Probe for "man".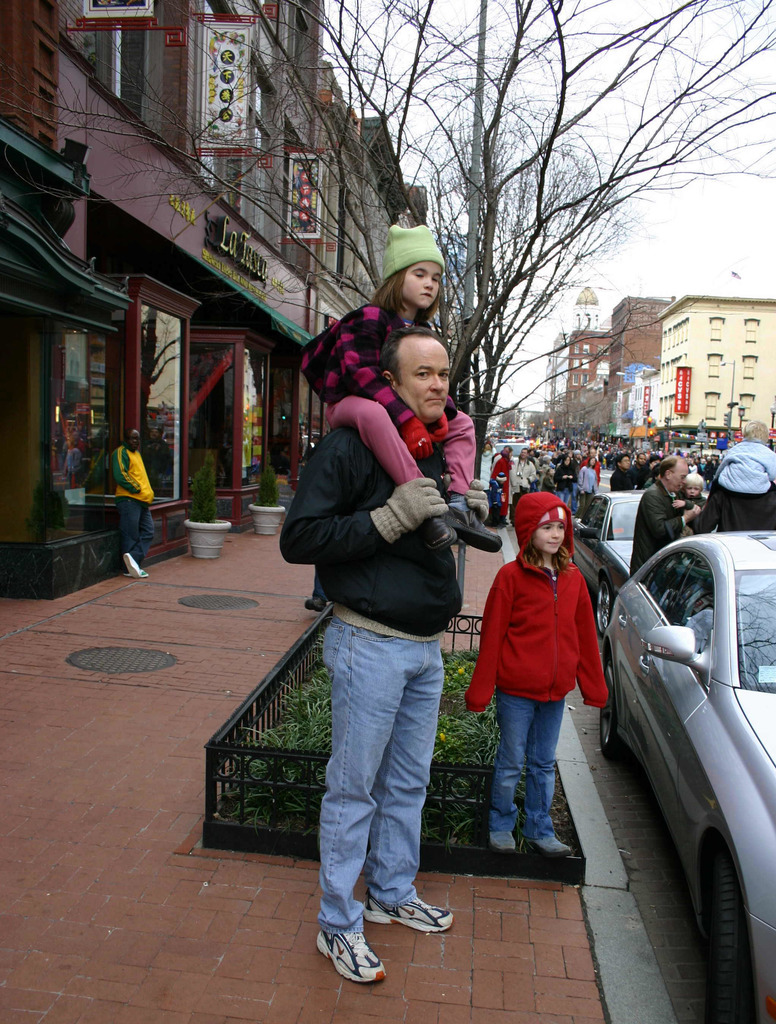
Probe result: x1=113, y1=429, x2=162, y2=578.
